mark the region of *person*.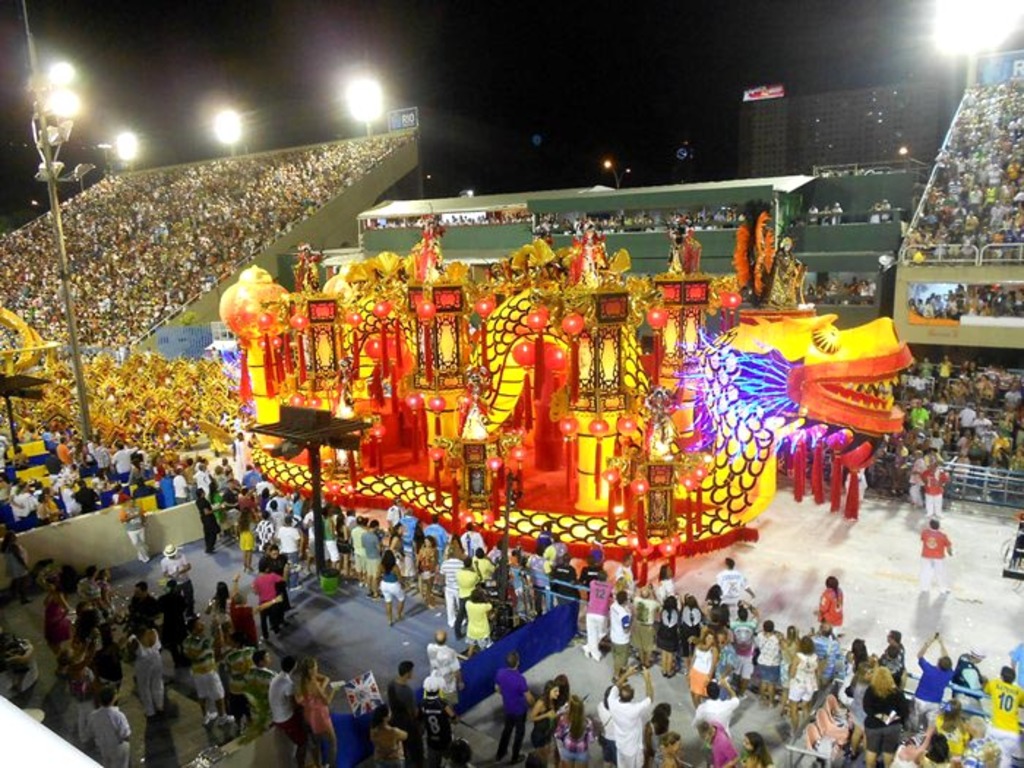
Region: 788 633 821 734.
